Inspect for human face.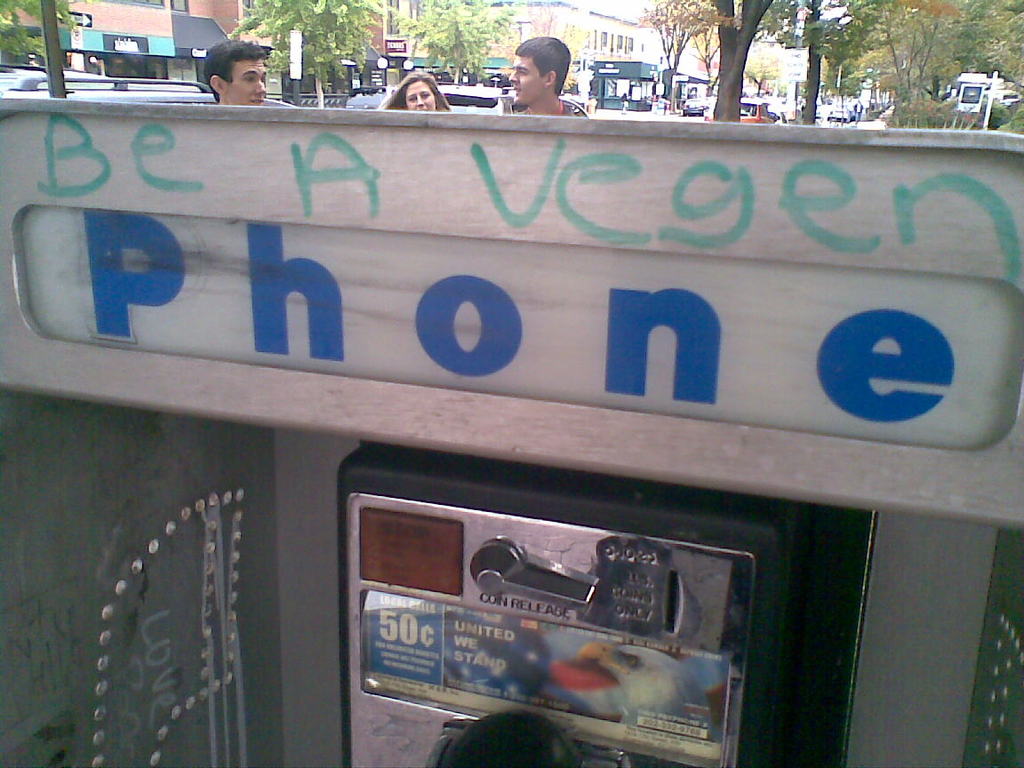
Inspection: x1=505 y1=56 x2=548 y2=100.
